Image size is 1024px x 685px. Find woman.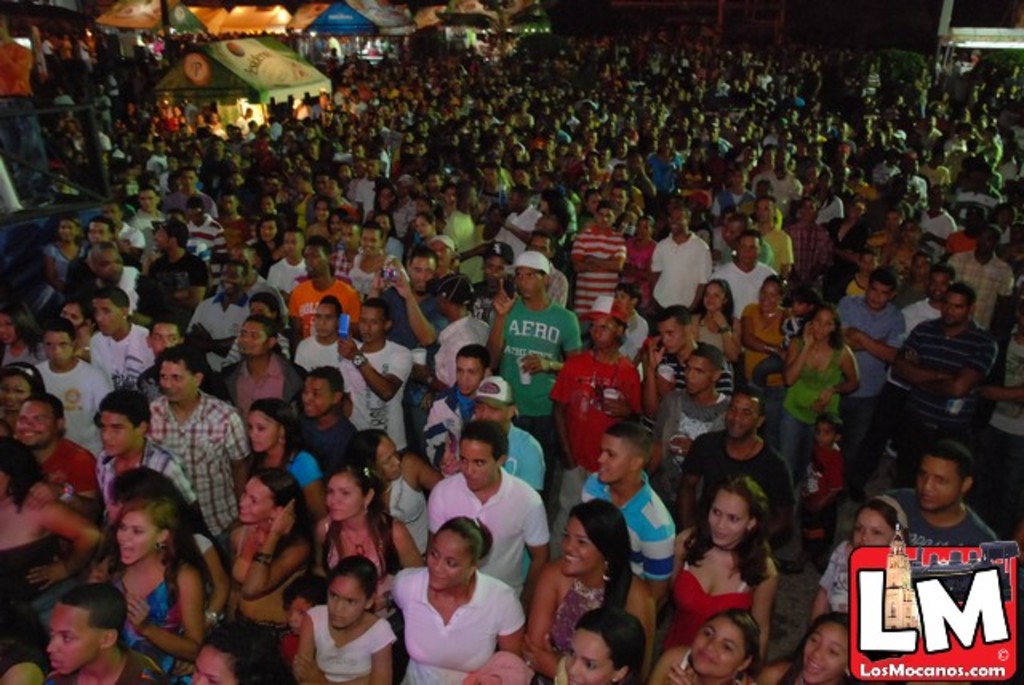
detection(222, 463, 325, 661).
